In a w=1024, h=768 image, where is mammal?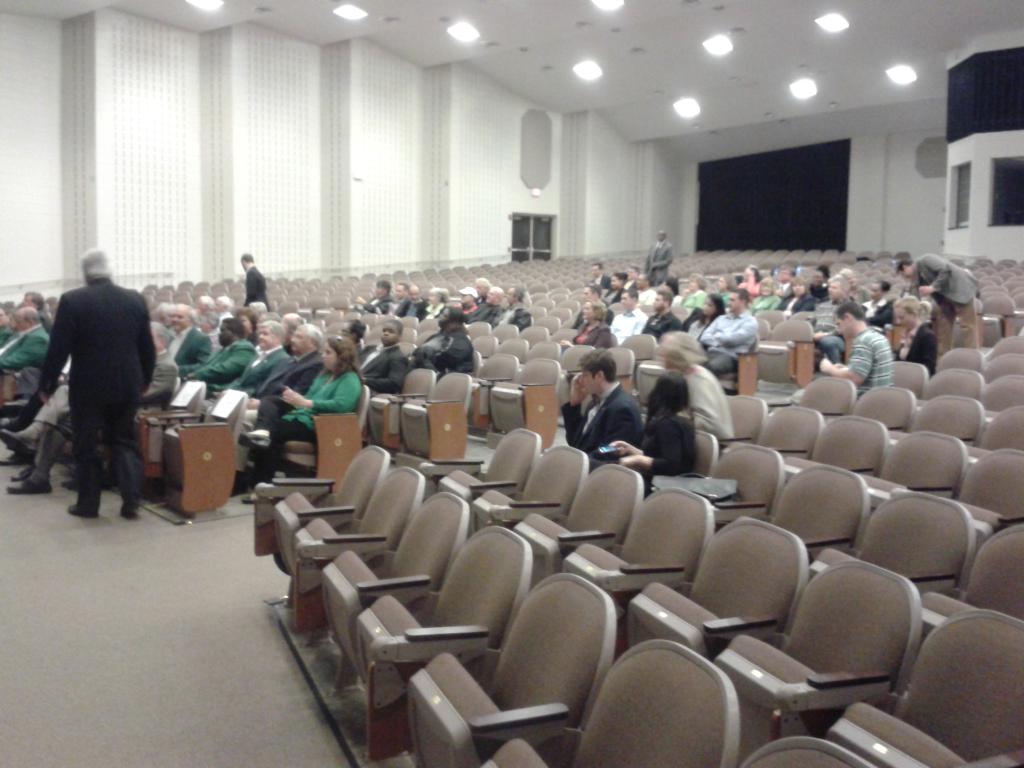
pyautogui.locateOnScreen(0, 306, 56, 374).
